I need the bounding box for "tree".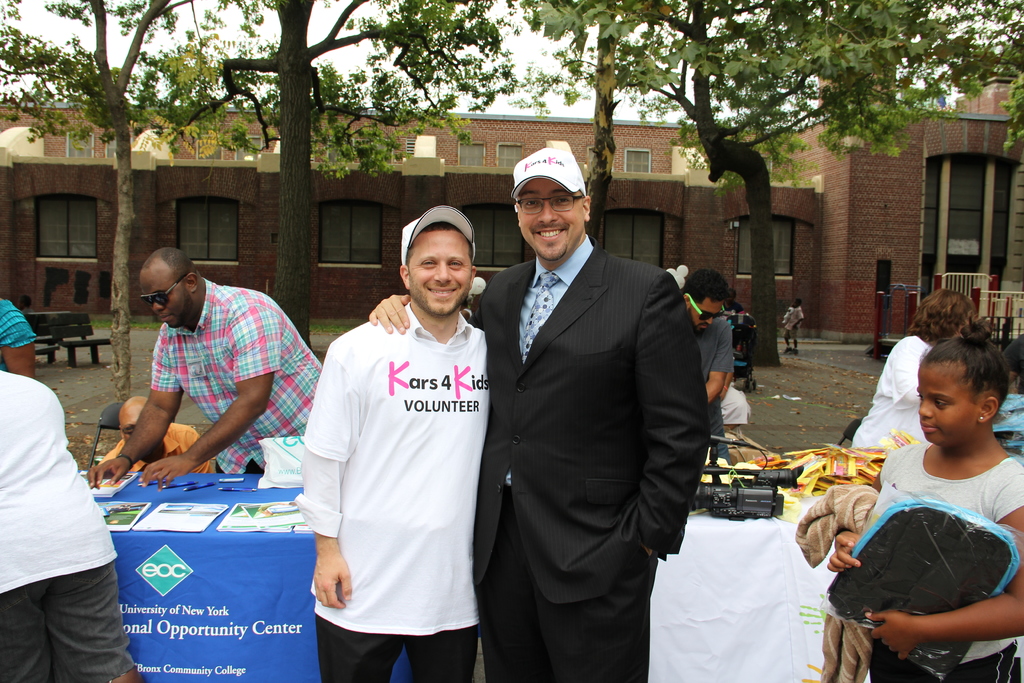
Here it is: {"x1": 259, "y1": 0, "x2": 534, "y2": 368}.
